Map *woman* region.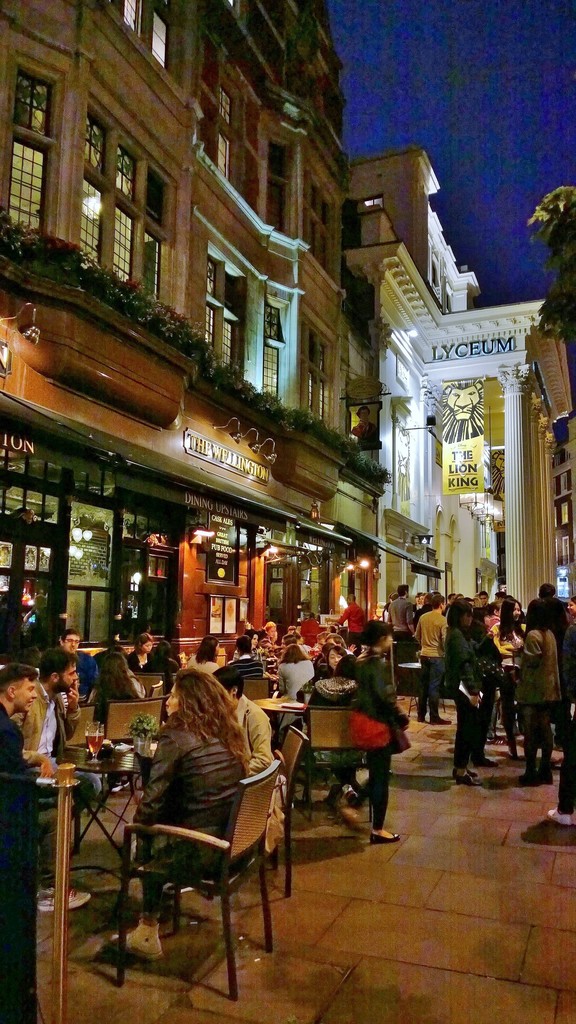
Mapped to <region>154, 639, 179, 688</region>.
